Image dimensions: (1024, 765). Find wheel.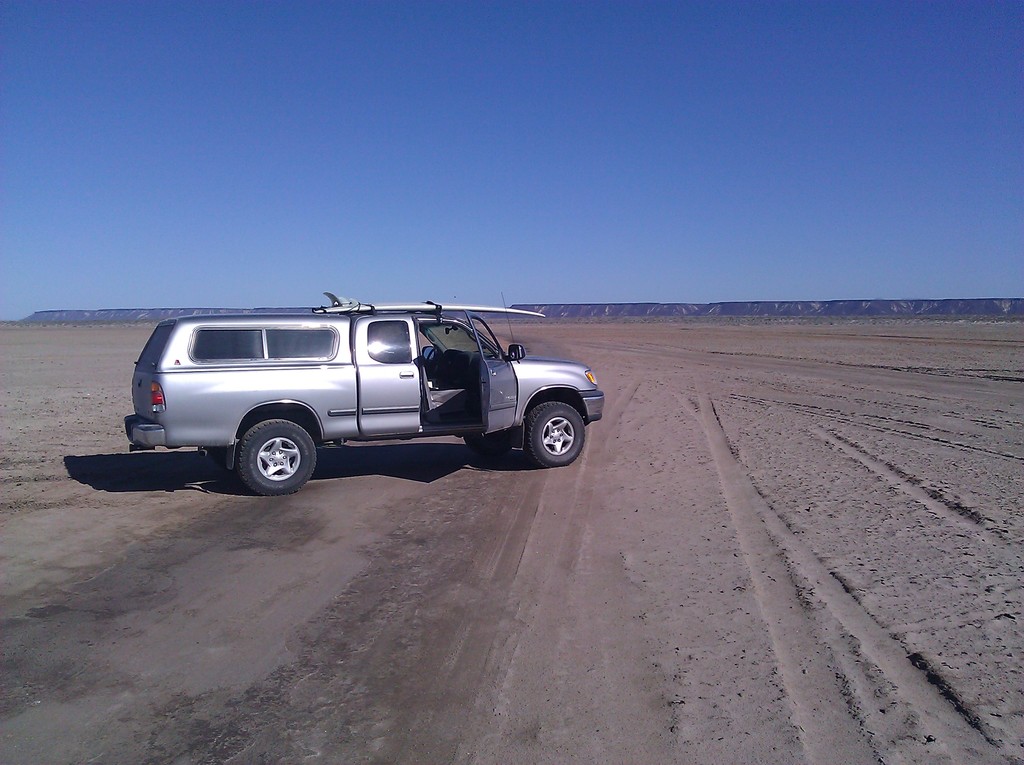
<region>215, 445, 236, 474</region>.
